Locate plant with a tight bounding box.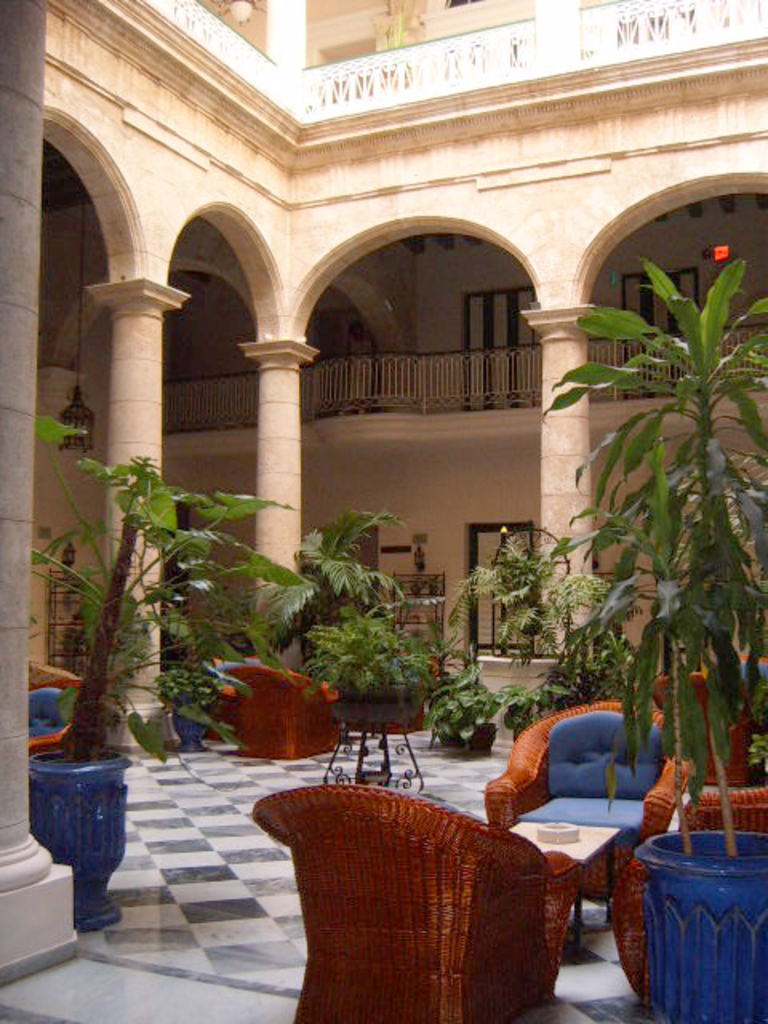
rect(450, 515, 608, 675).
